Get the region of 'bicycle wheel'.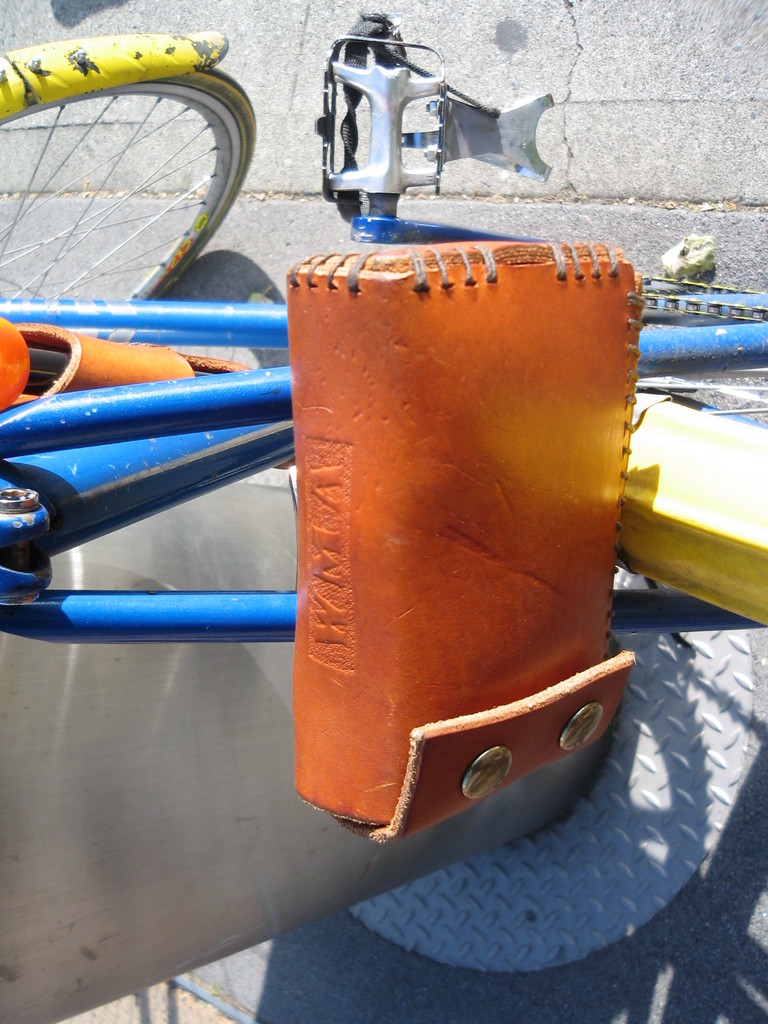
Rect(611, 280, 767, 630).
